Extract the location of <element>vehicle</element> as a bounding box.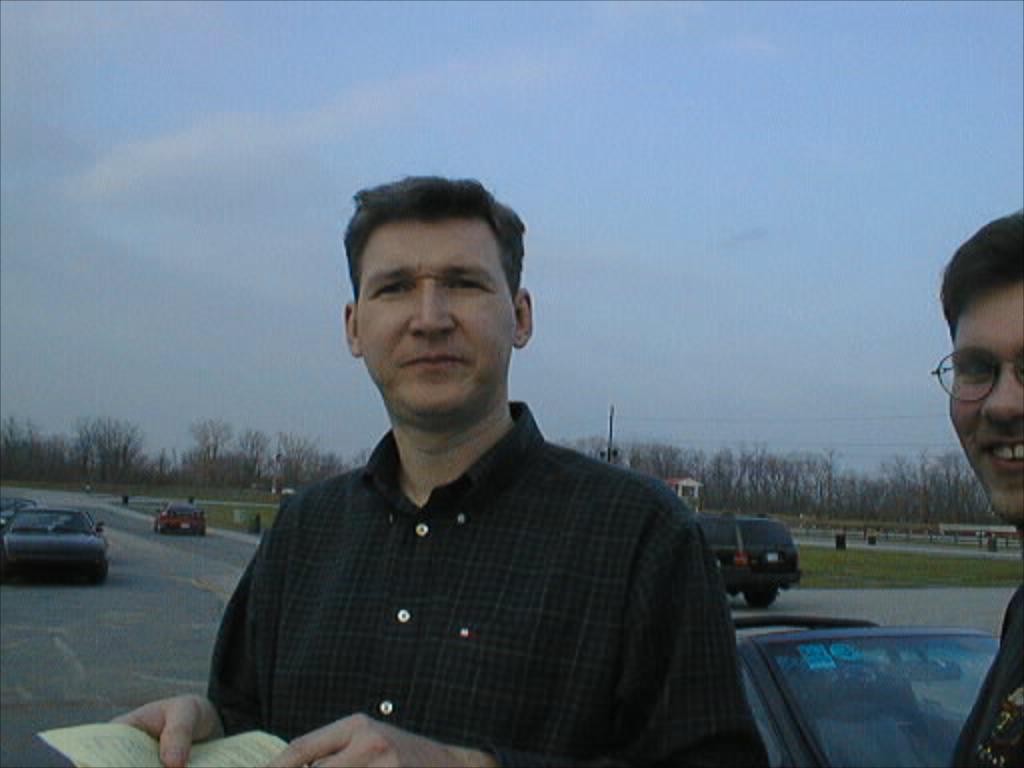
(682,508,808,608).
